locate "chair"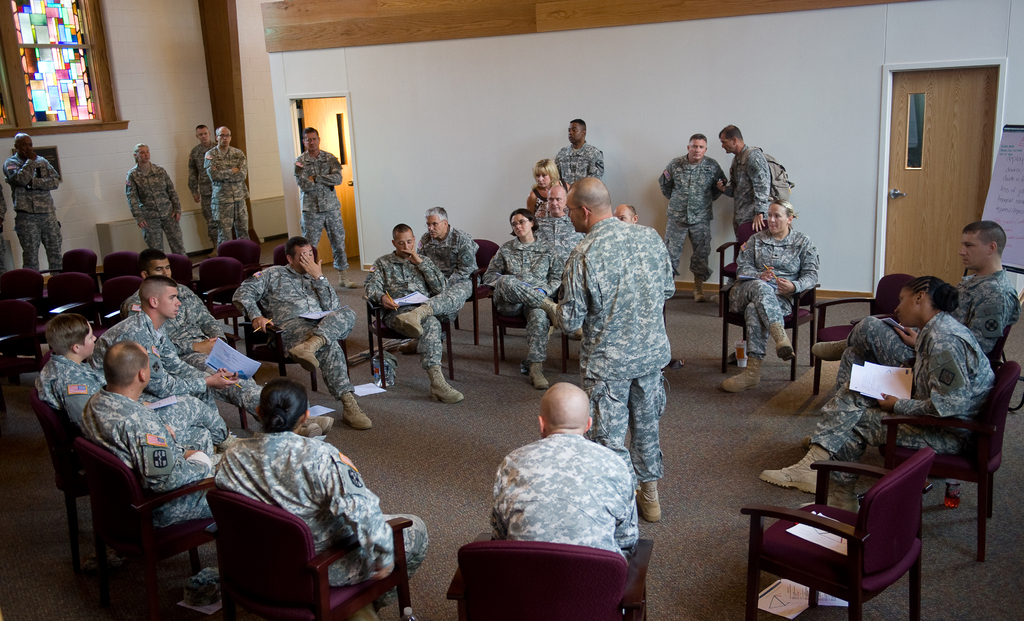
bbox=(186, 260, 239, 335)
